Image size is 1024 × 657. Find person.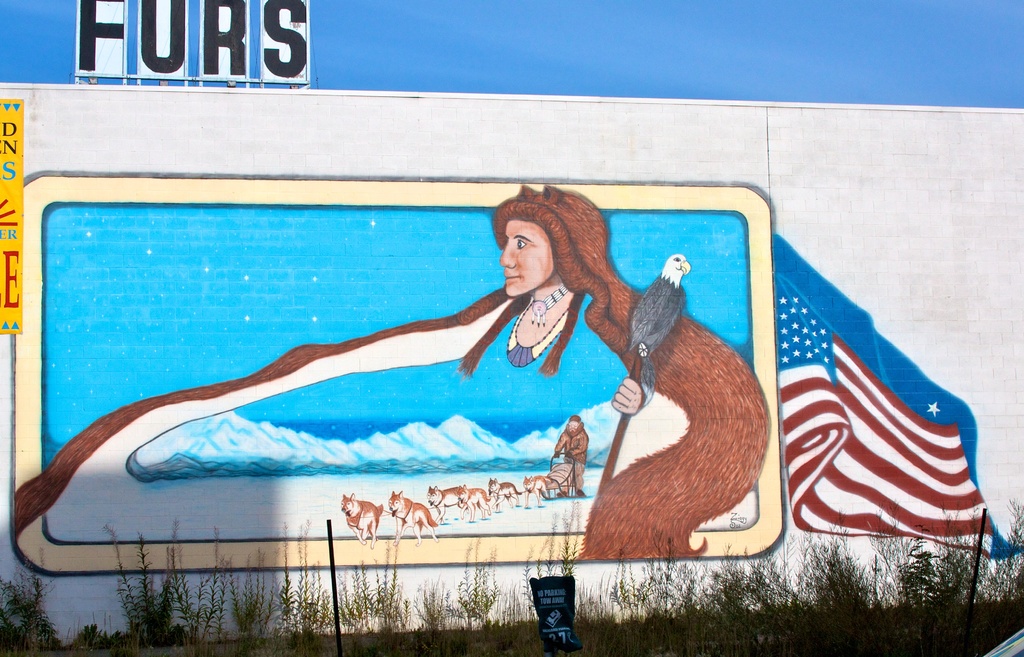
select_region(550, 416, 588, 496).
